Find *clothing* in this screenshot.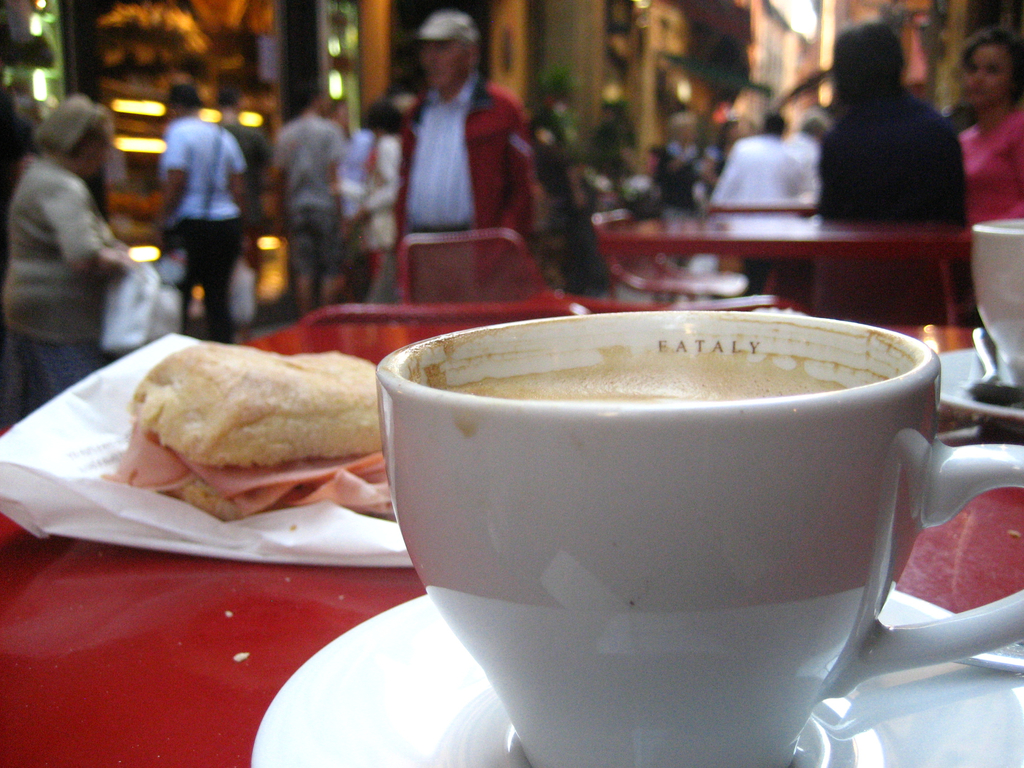
The bounding box for *clothing* is [813, 72, 971, 332].
